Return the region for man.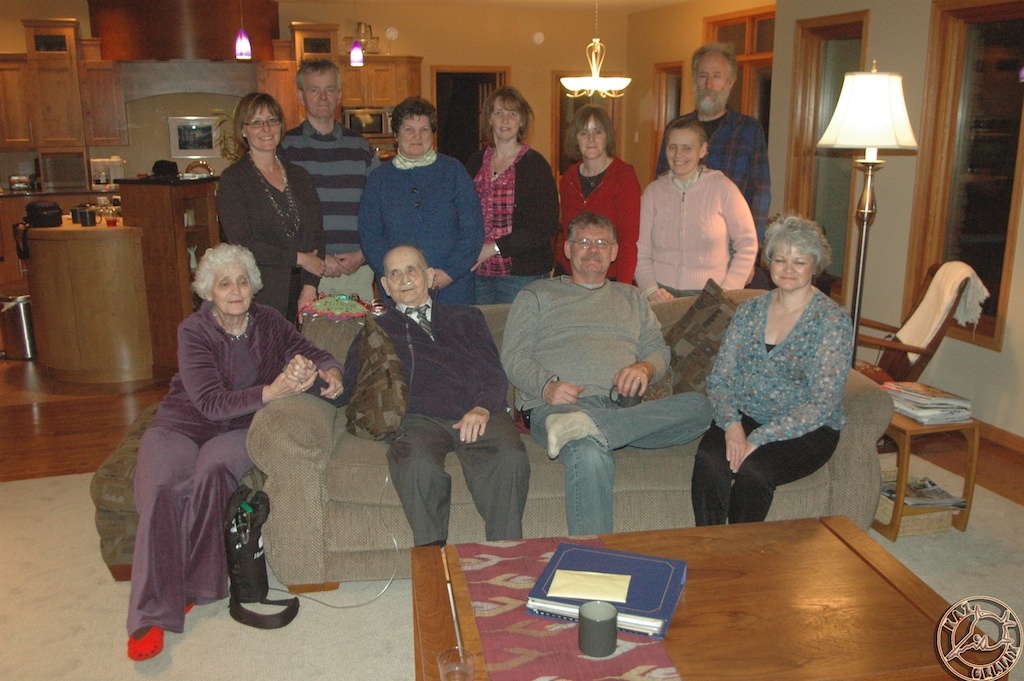
(left=654, top=46, right=771, bottom=289).
